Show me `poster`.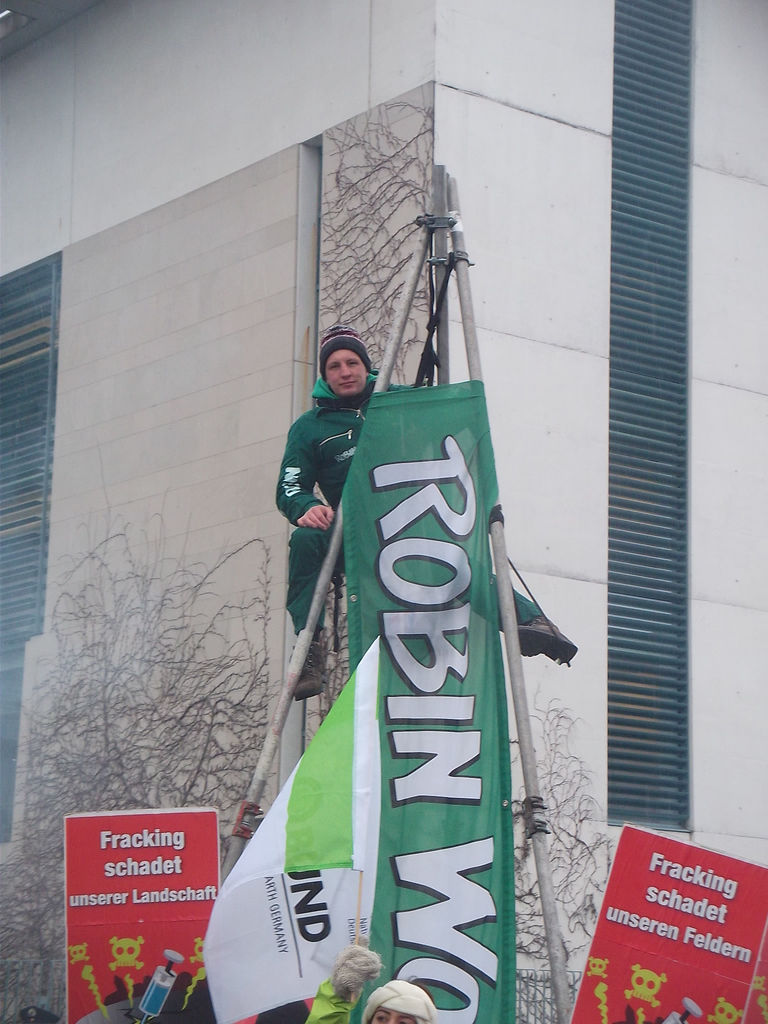
`poster` is here: x1=63 y1=803 x2=219 y2=1023.
